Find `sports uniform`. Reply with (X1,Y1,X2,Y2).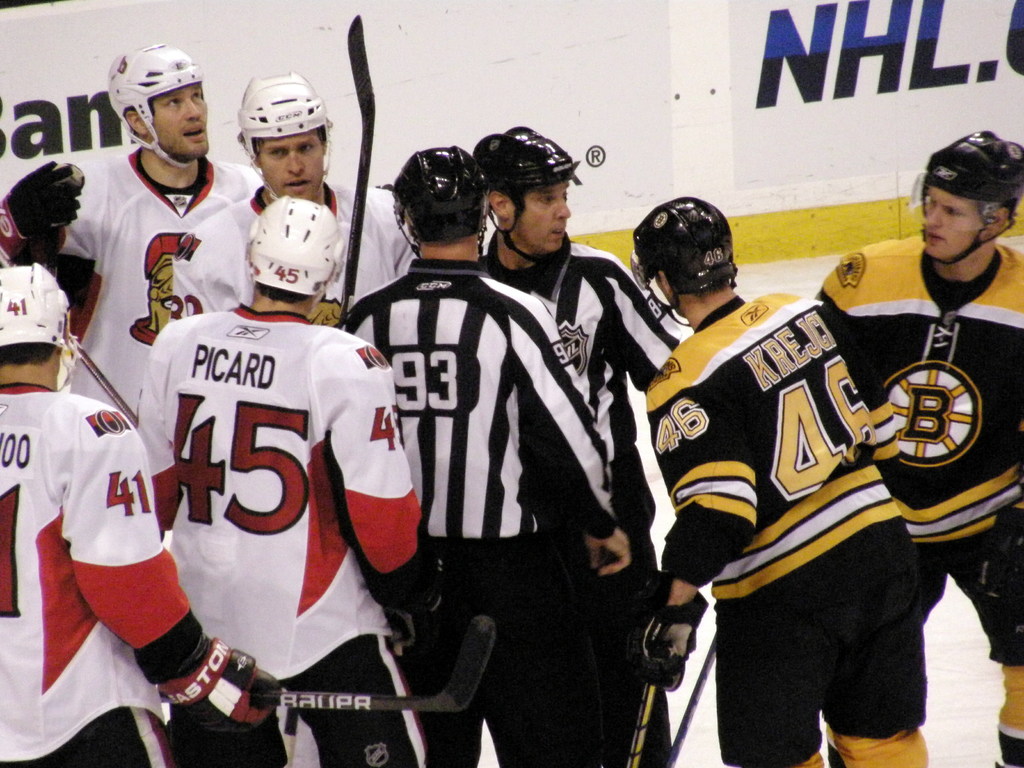
(347,146,620,767).
